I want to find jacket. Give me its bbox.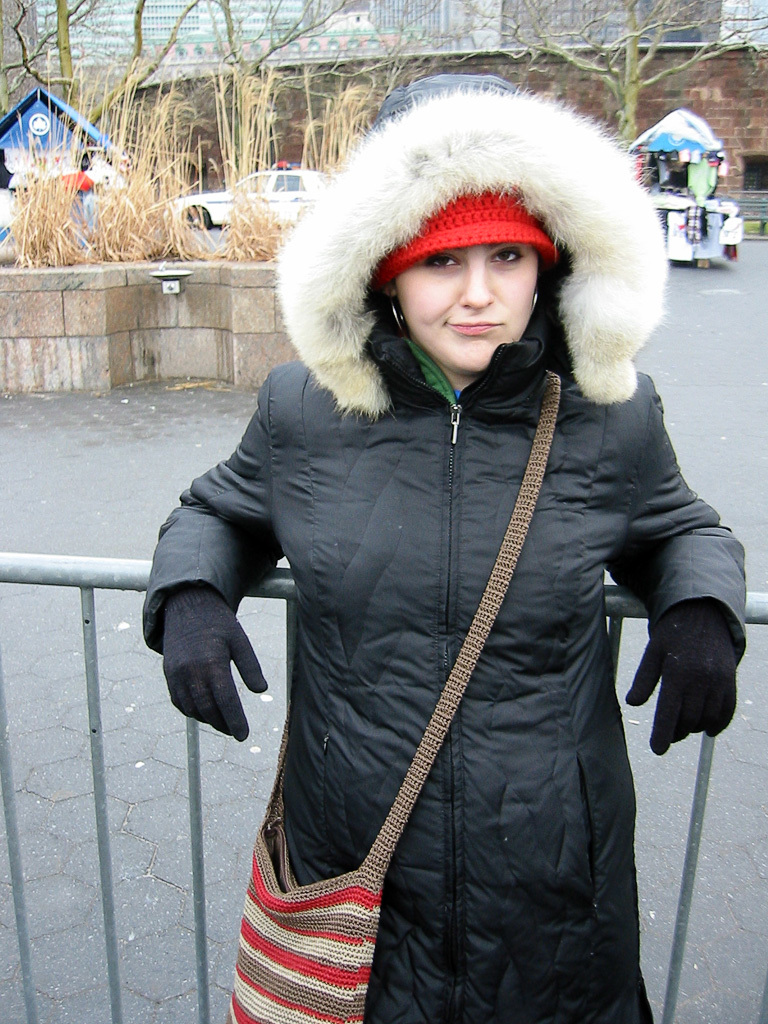
detection(139, 310, 745, 1023).
